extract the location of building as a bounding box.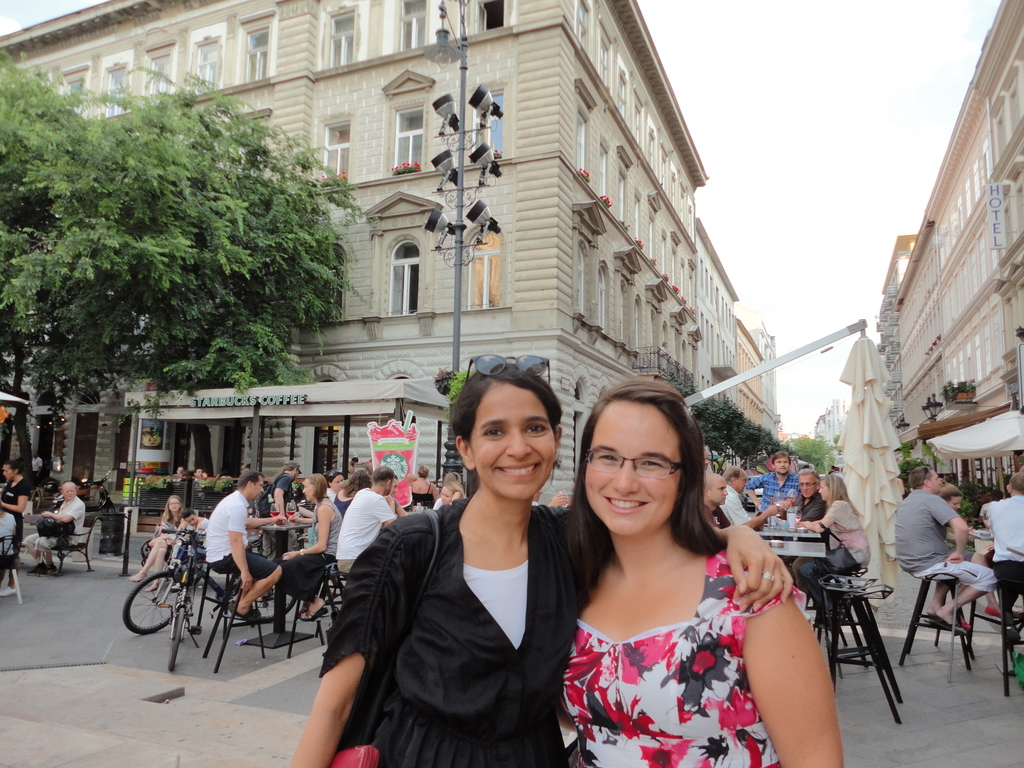
(left=880, top=0, right=1023, bottom=524).
